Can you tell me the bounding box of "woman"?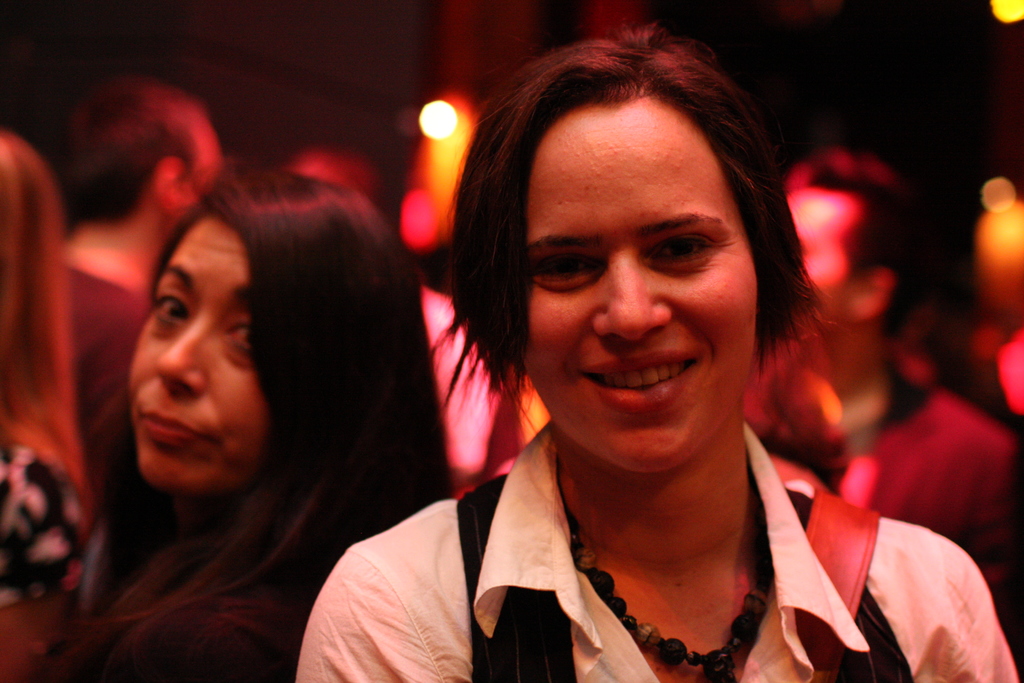
26/169/456/682.
